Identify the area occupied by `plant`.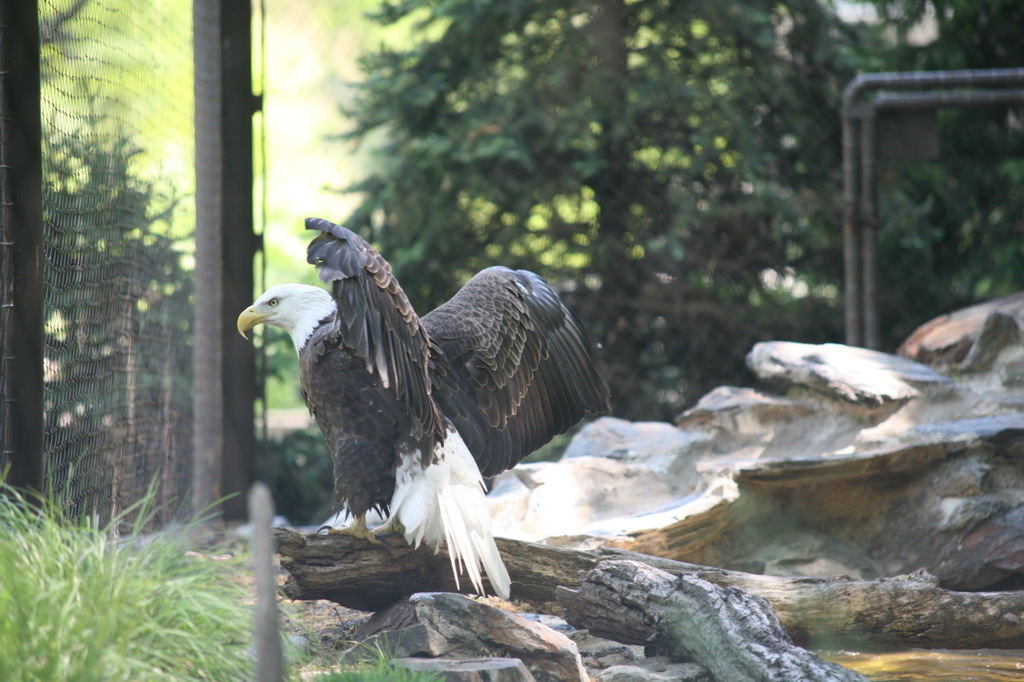
Area: box=[6, 75, 365, 530].
